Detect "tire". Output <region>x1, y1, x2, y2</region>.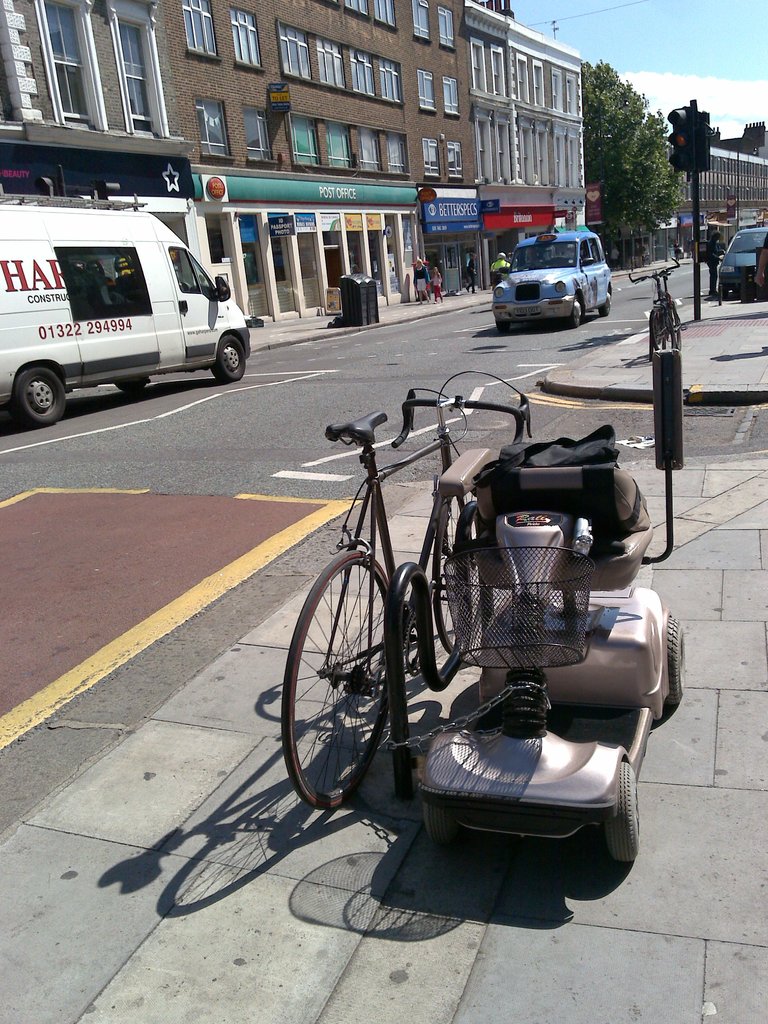
<region>668, 616, 685, 706</region>.
